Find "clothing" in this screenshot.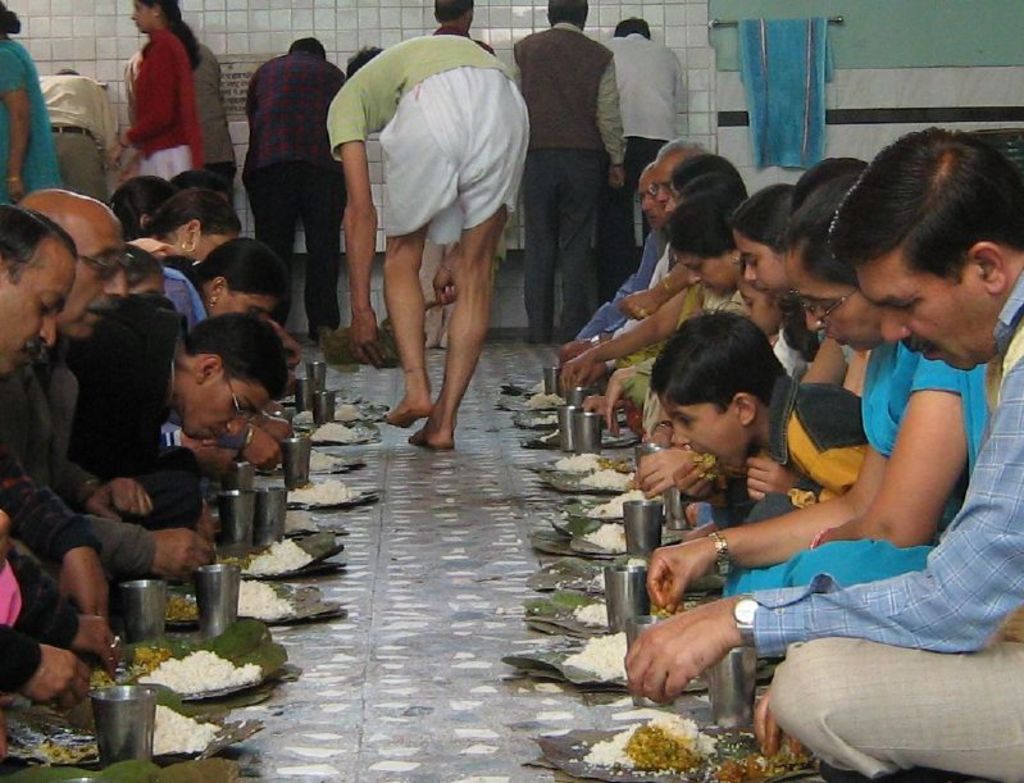
The bounding box for "clothing" is region(0, 416, 108, 659).
